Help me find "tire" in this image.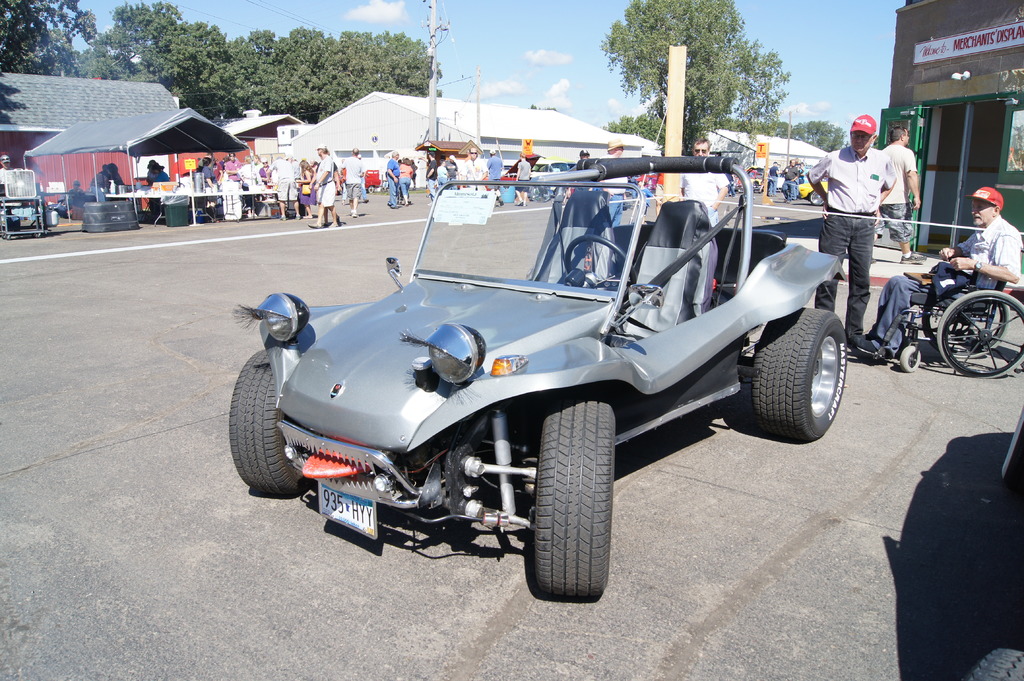
Found it: <bbox>751, 308, 846, 440</bbox>.
